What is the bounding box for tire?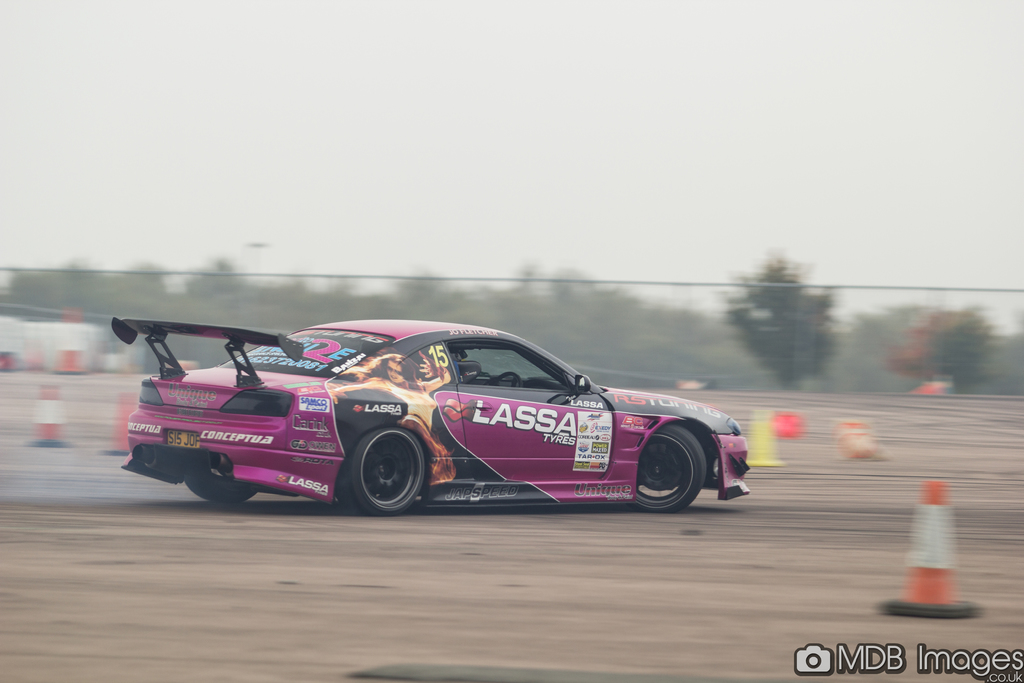
334/427/425/516.
